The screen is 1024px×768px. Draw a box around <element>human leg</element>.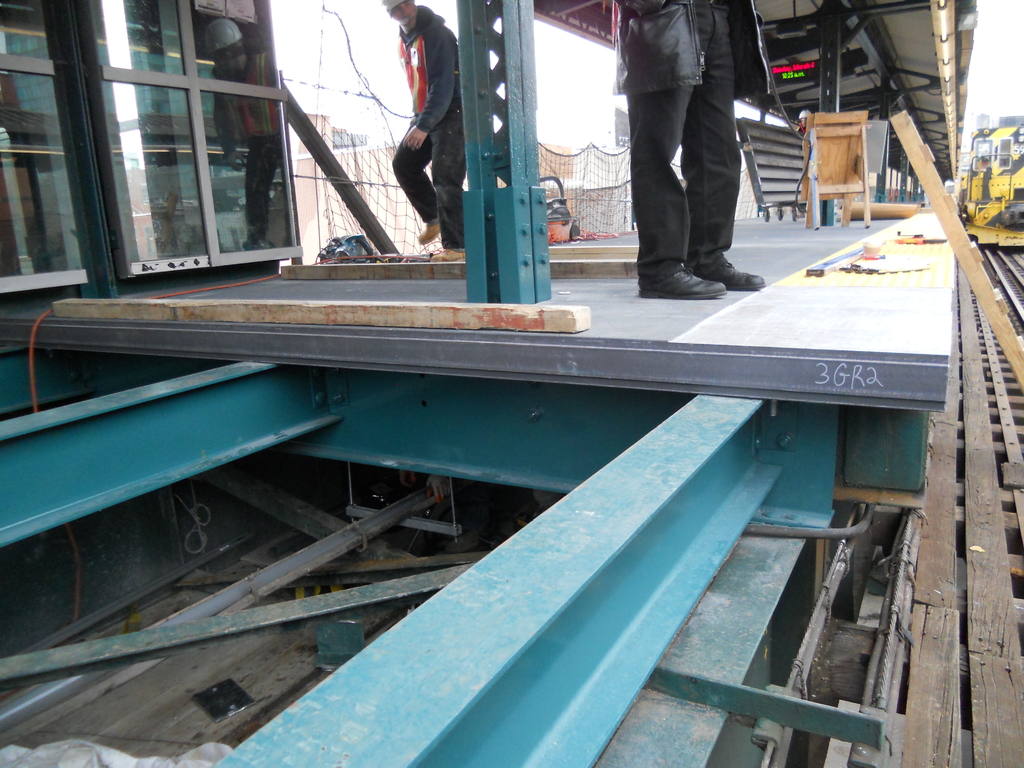
(631,7,725,296).
